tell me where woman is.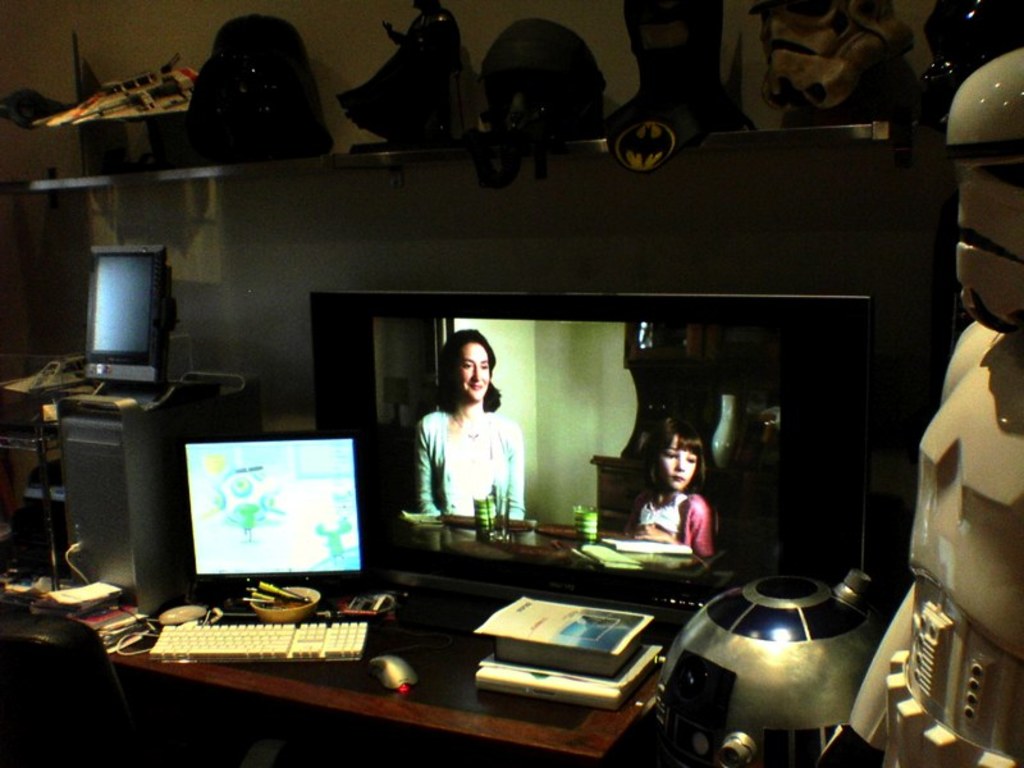
woman is at [x1=397, y1=337, x2=526, y2=549].
